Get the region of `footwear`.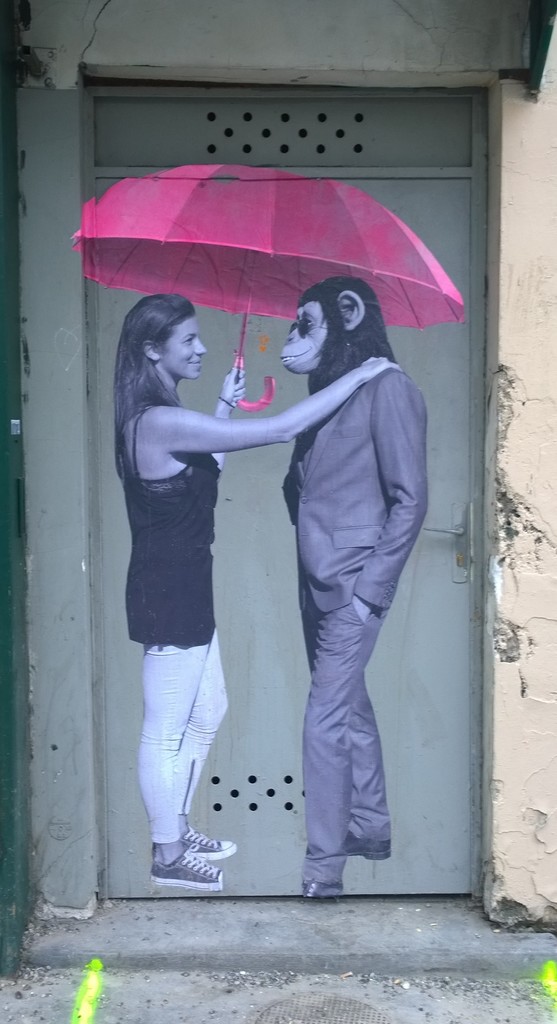
bbox=[296, 881, 364, 900].
